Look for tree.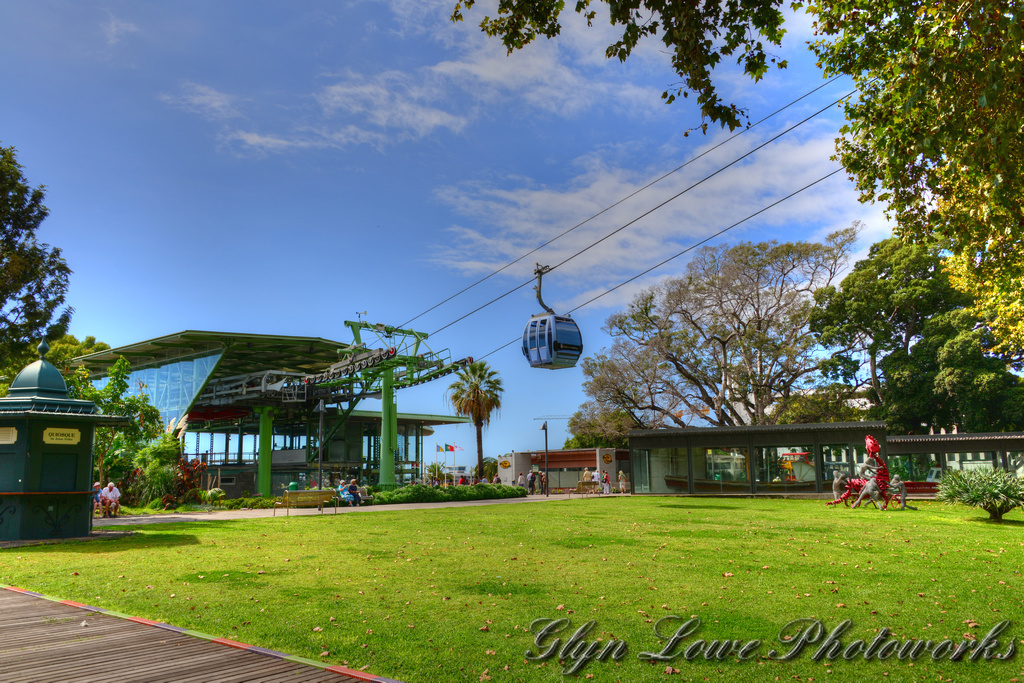
Found: 563, 221, 908, 487.
